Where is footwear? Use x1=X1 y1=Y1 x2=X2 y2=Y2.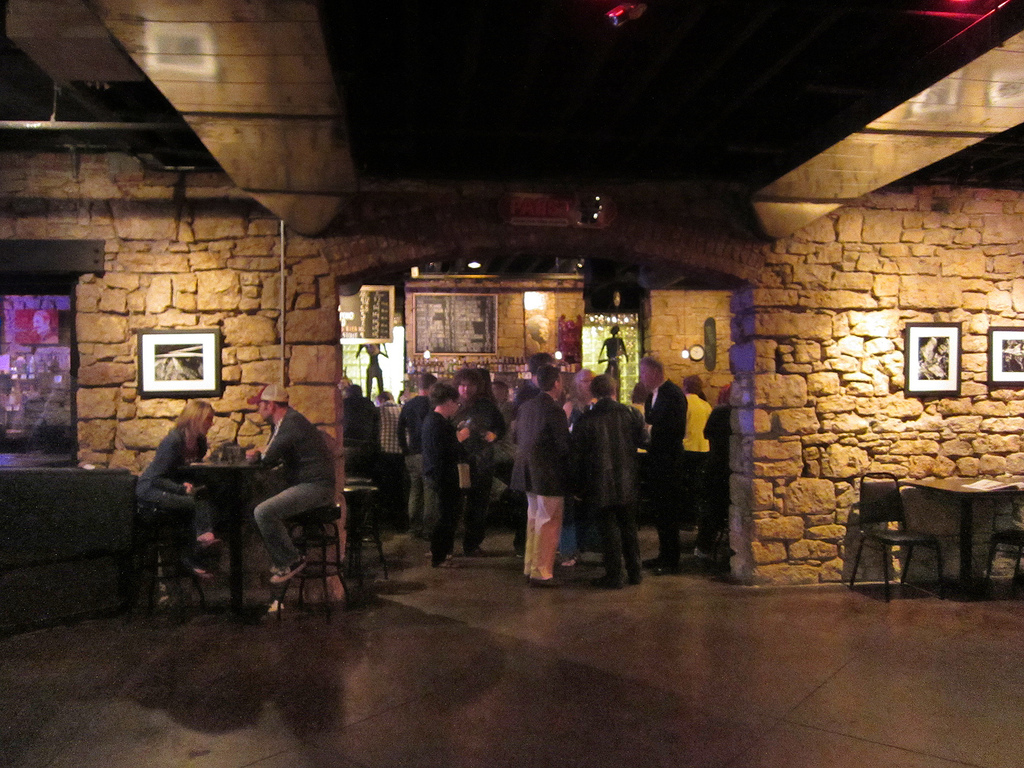
x1=592 y1=572 x2=634 y2=594.
